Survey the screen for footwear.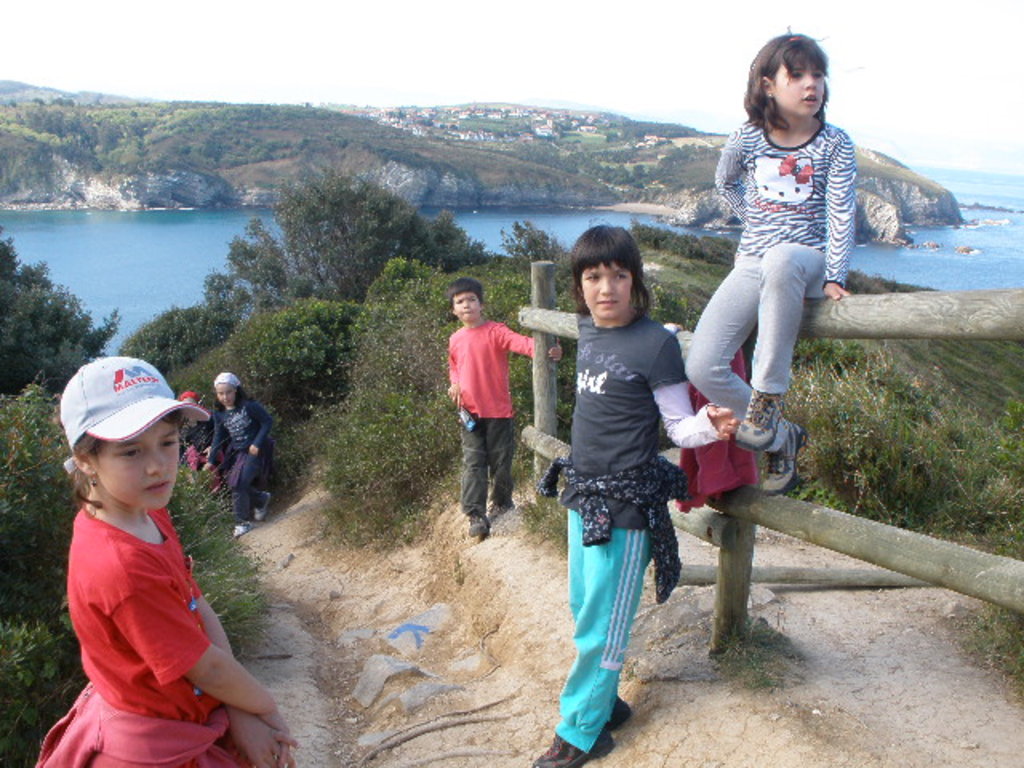
Survey found: bbox=[229, 520, 246, 536].
